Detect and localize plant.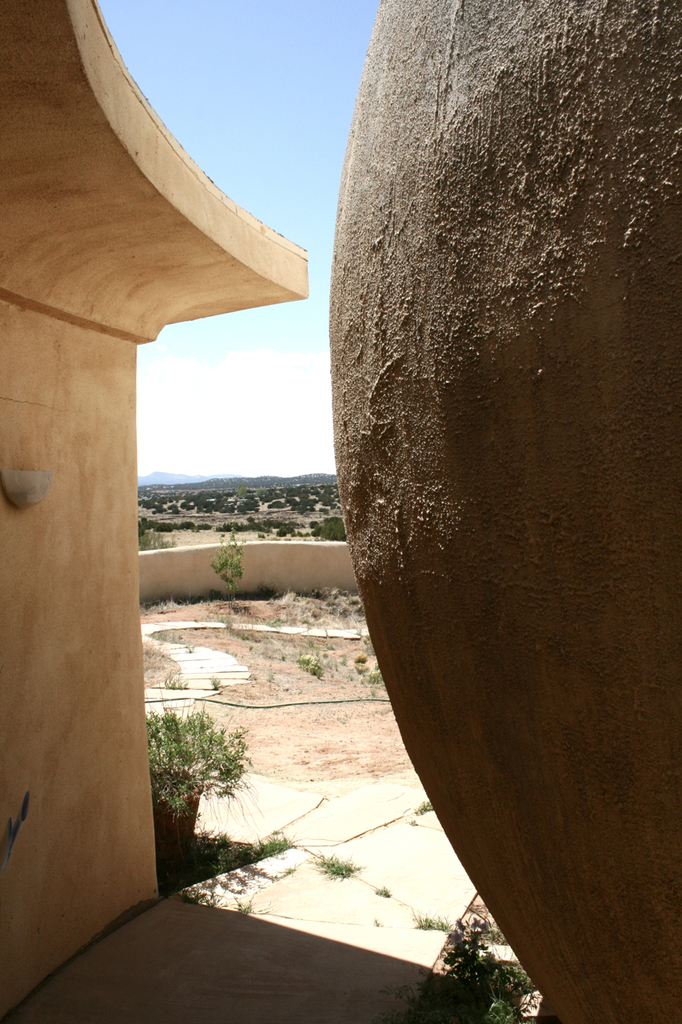
Localized at <box>369,660,388,690</box>.
